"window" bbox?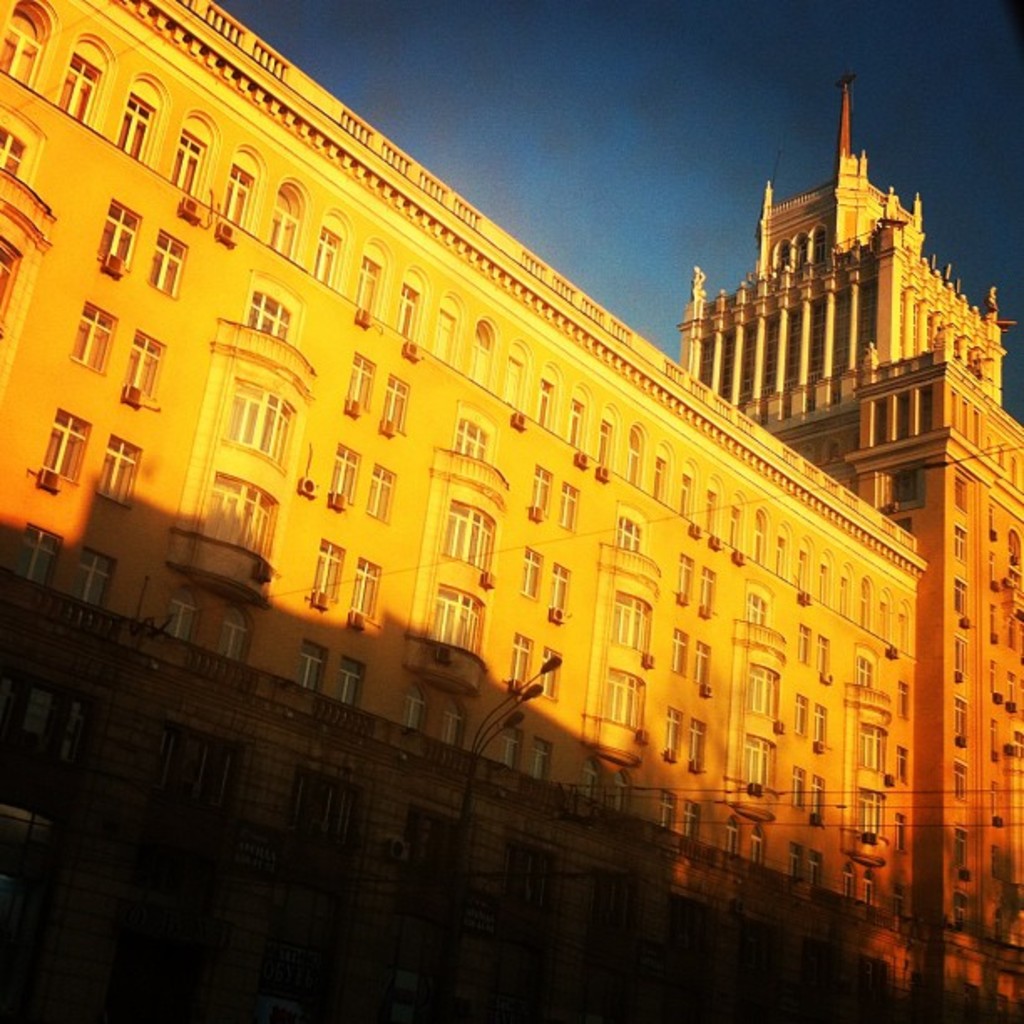
x1=363, y1=463, x2=397, y2=520
